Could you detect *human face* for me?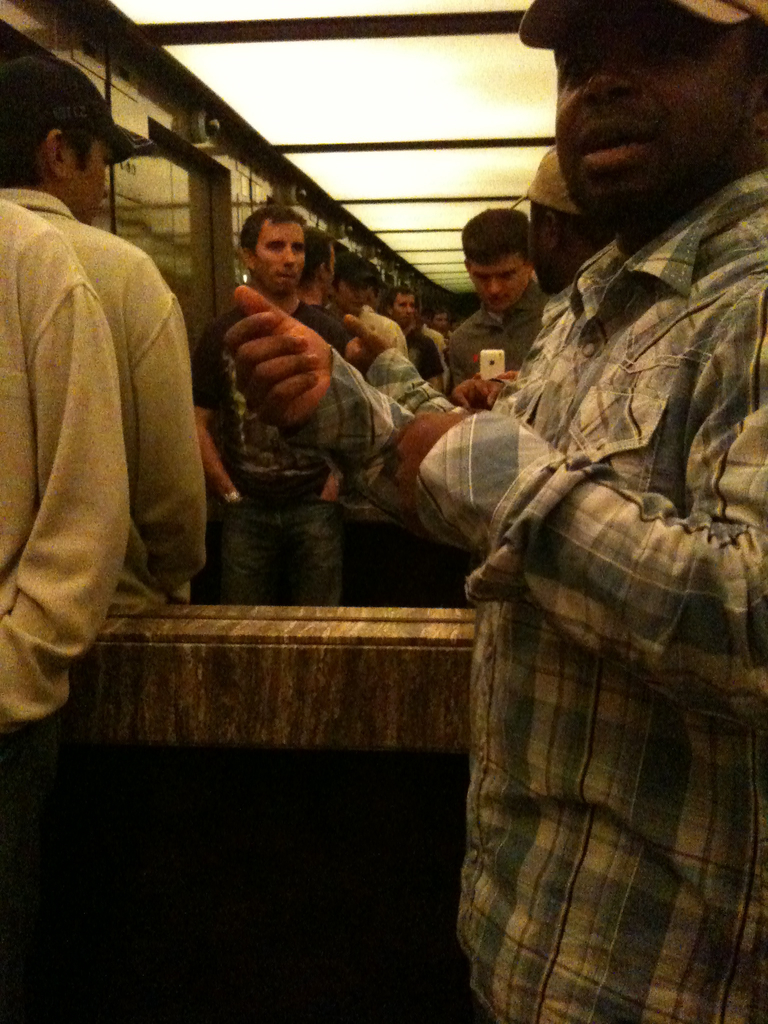
Detection result: <bbox>553, 0, 756, 216</bbox>.
